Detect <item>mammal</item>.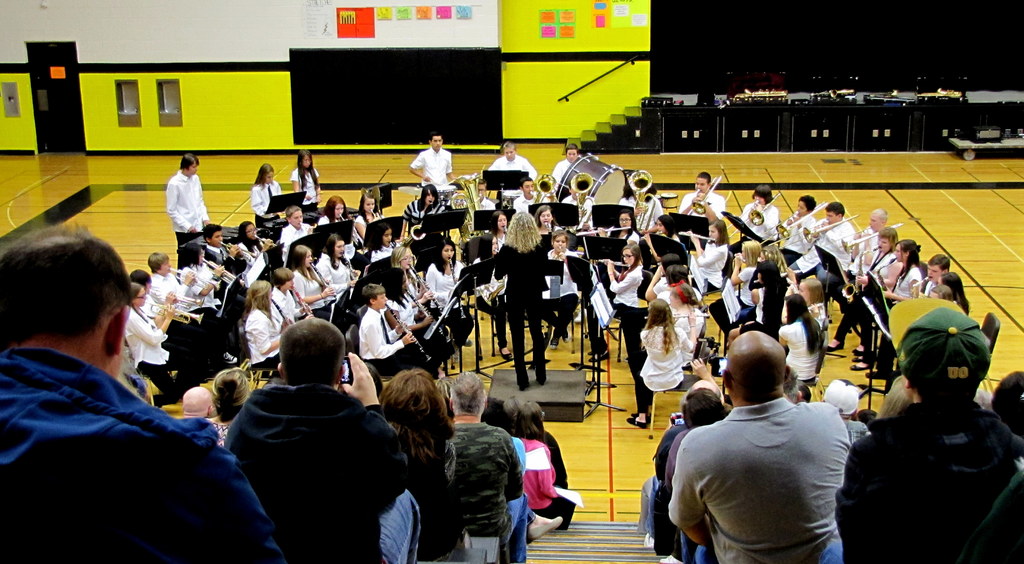
Detected at <bbox>447, 361, 531, 563</bbox>.
